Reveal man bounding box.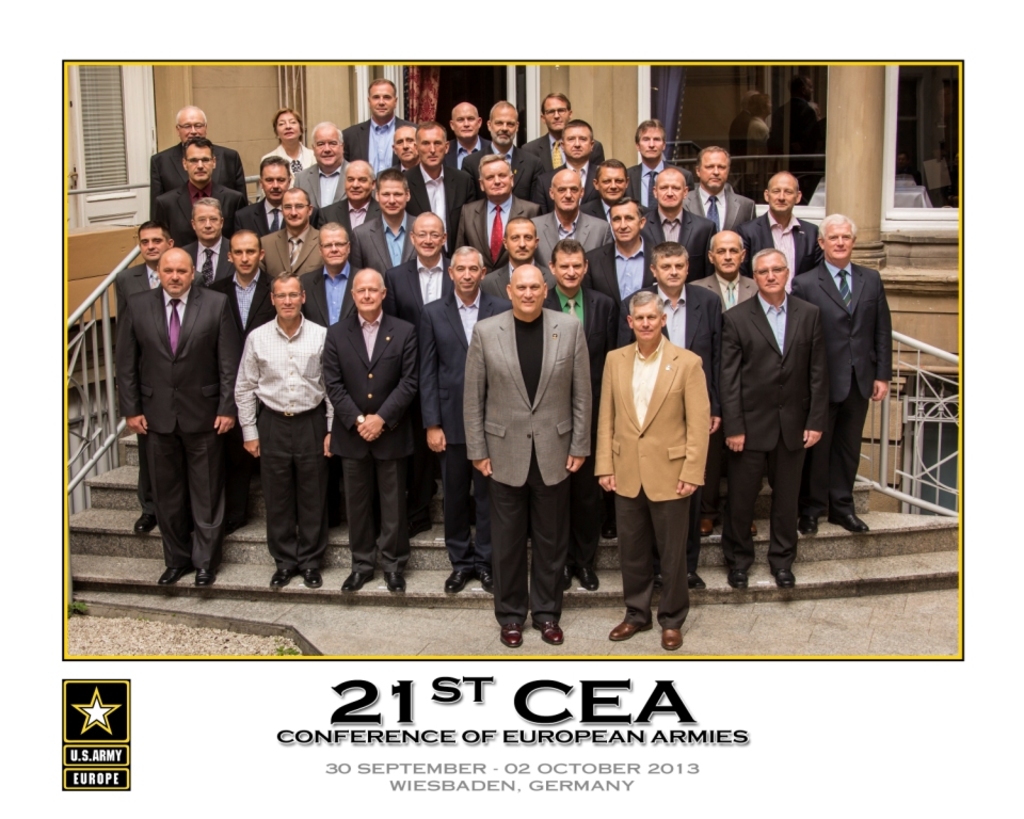
Revealed: left=715, top=248, right=841, bottom=593.
